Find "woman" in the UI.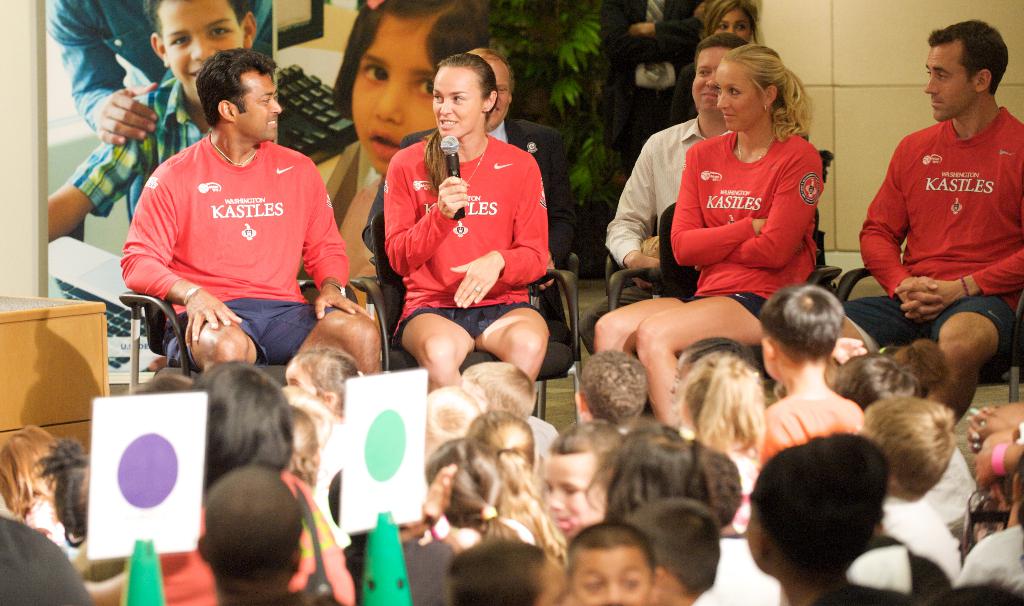
UI element at [x1=593, y1=45, x2=820, y2=430].
